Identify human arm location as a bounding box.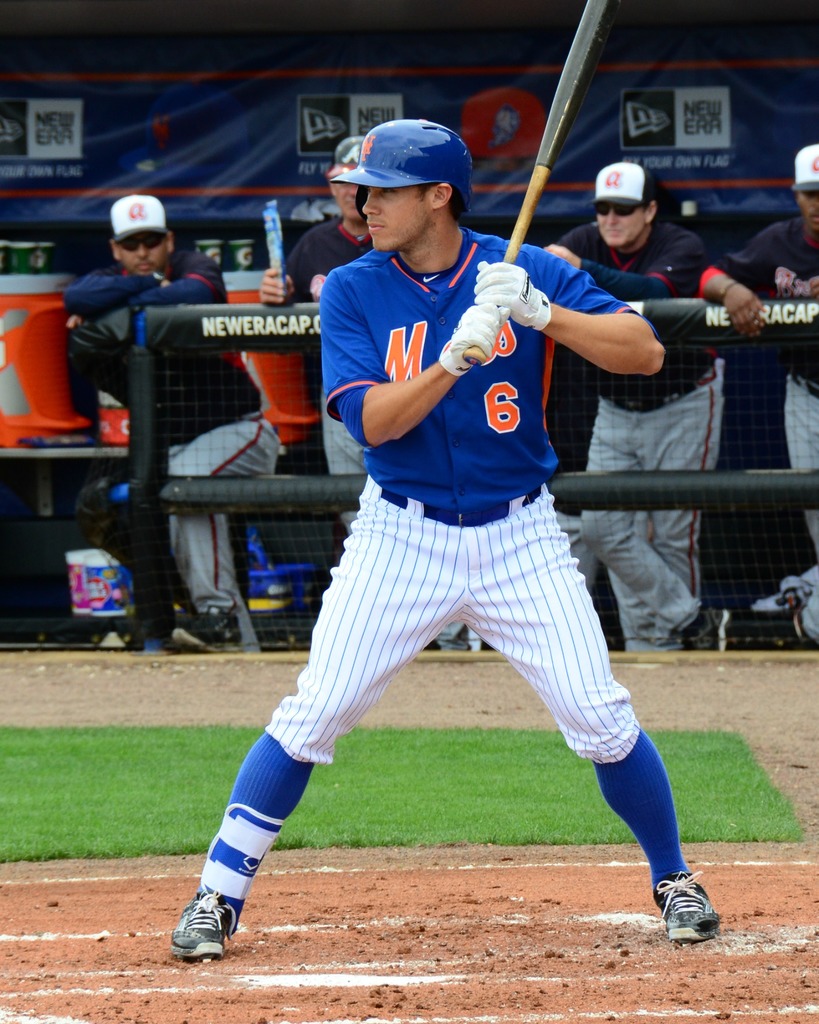
(left=540, top=219, right=661, bottom=305).
